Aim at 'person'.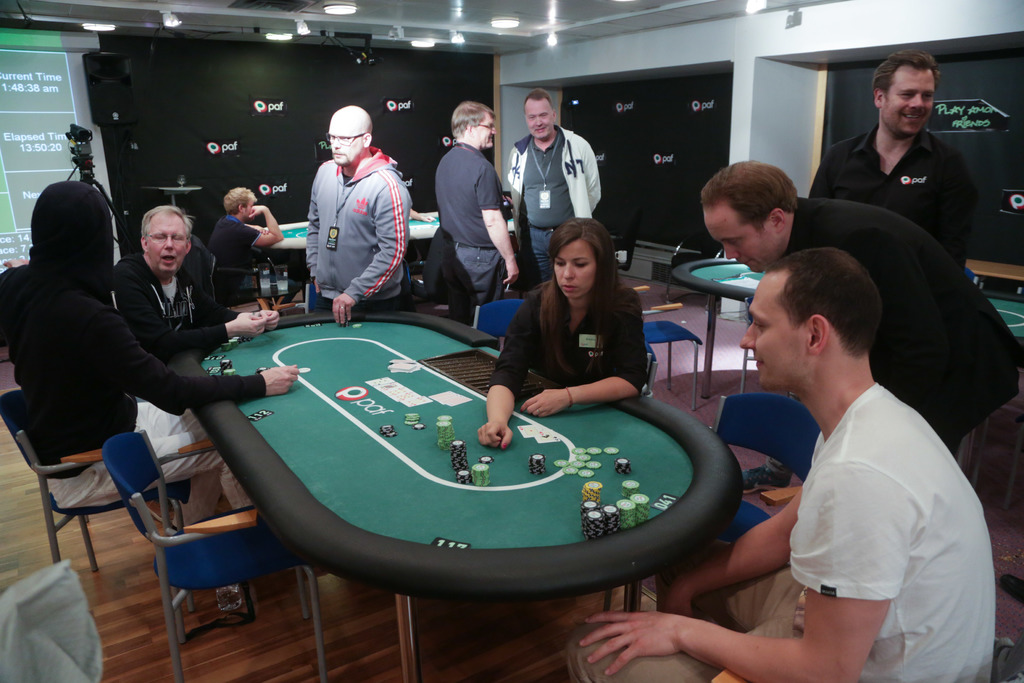
Aimed at {"x1": 204, "y1": 185, "x2": 285, "y2": 308}.
